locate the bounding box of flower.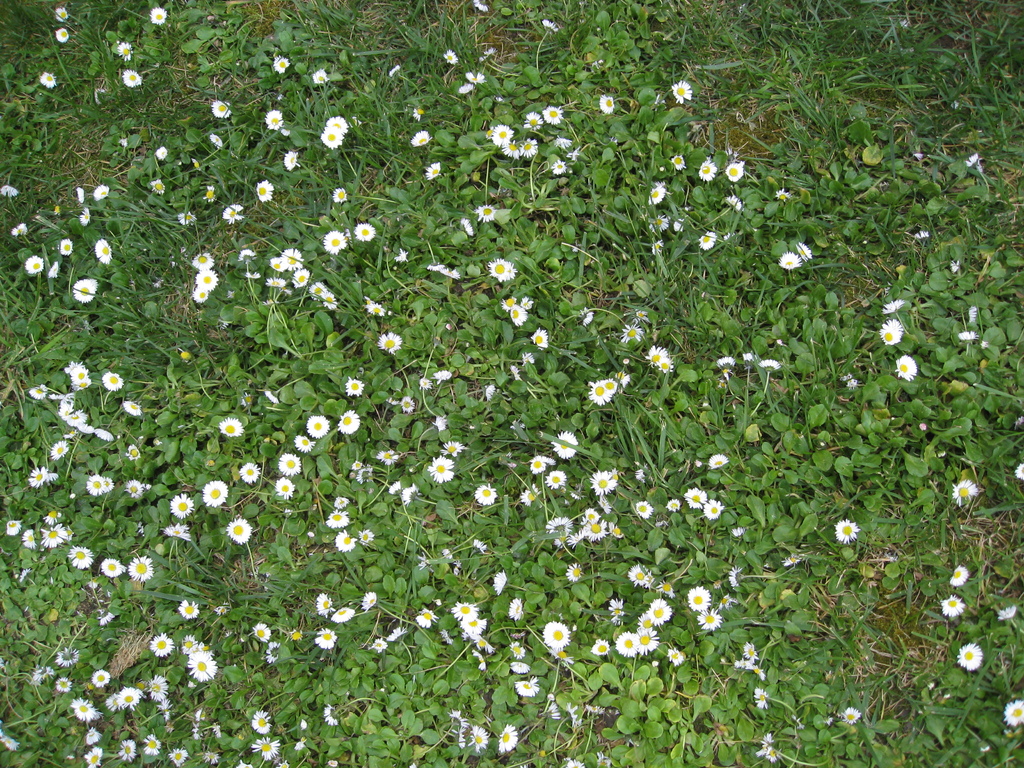
Bounding box: (468,0,488,13).
